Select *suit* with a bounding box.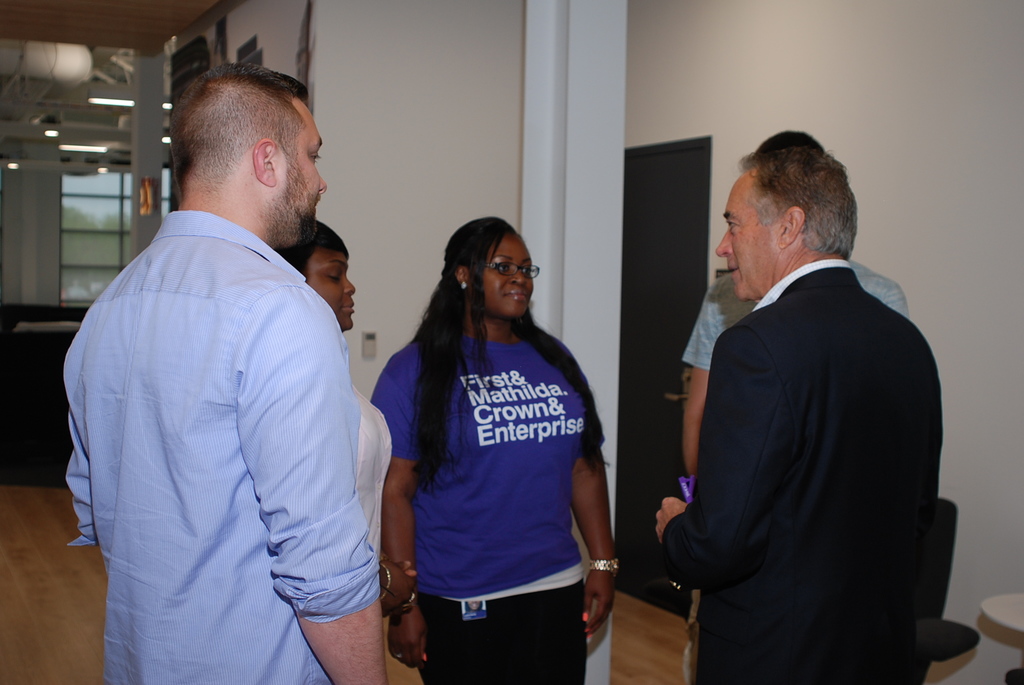
659 268 941 684.
